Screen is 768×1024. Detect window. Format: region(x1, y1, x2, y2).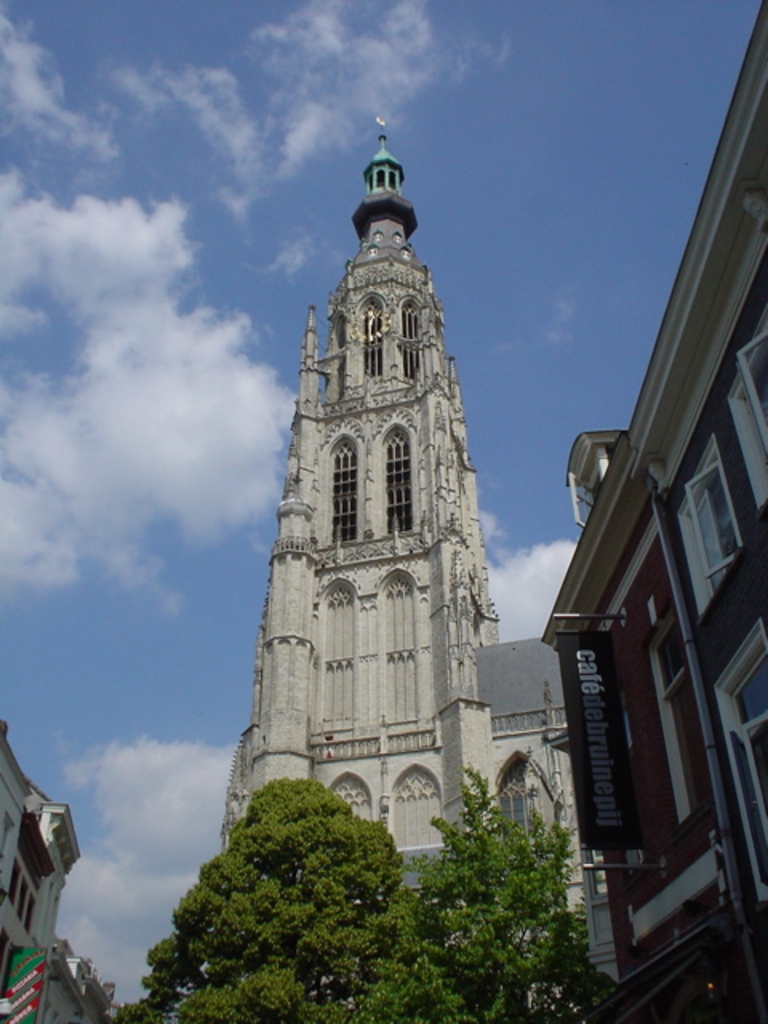
region(720, 325, 766, 514).
